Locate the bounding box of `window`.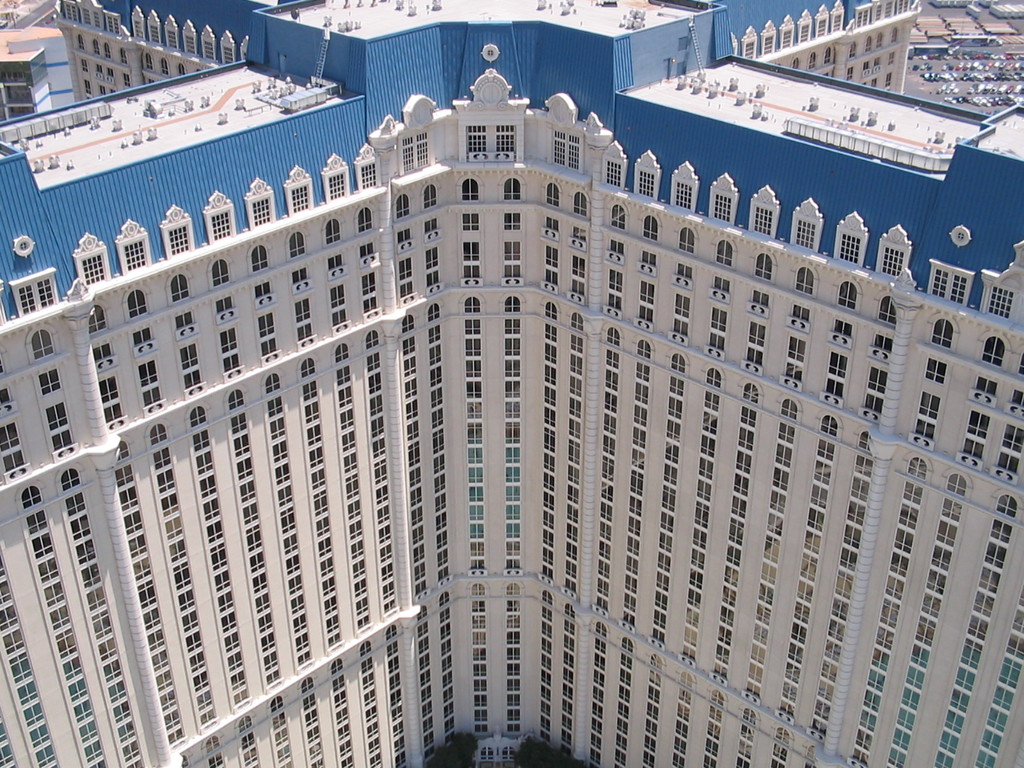
Bounding box: BBox(542, 605, 548, 622).
